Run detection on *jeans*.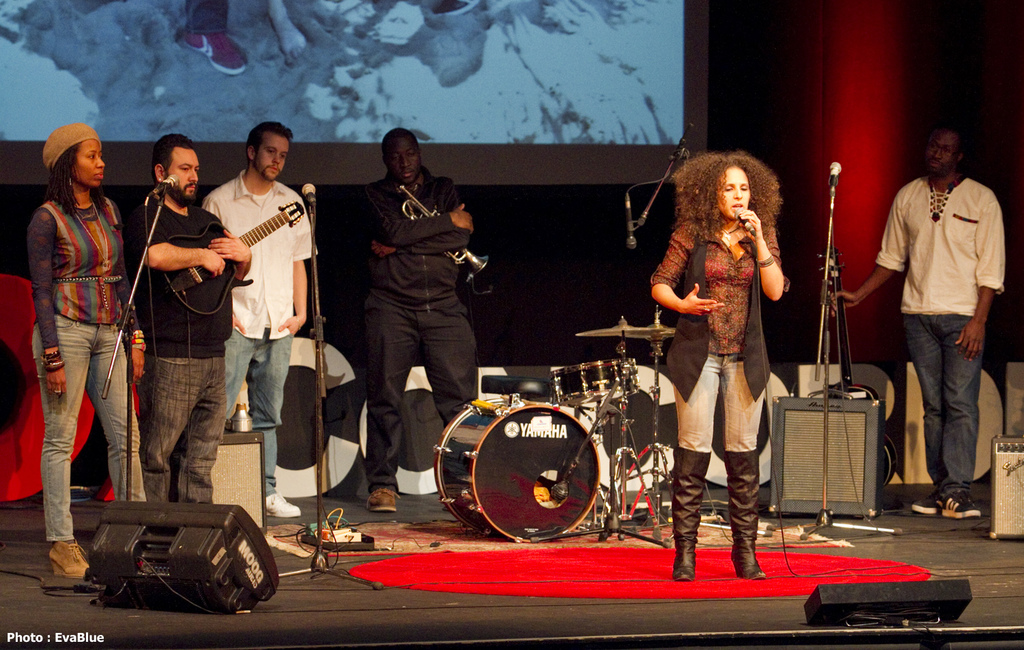
Result: <bbox>369, 293, 479, 488</bbox>.
